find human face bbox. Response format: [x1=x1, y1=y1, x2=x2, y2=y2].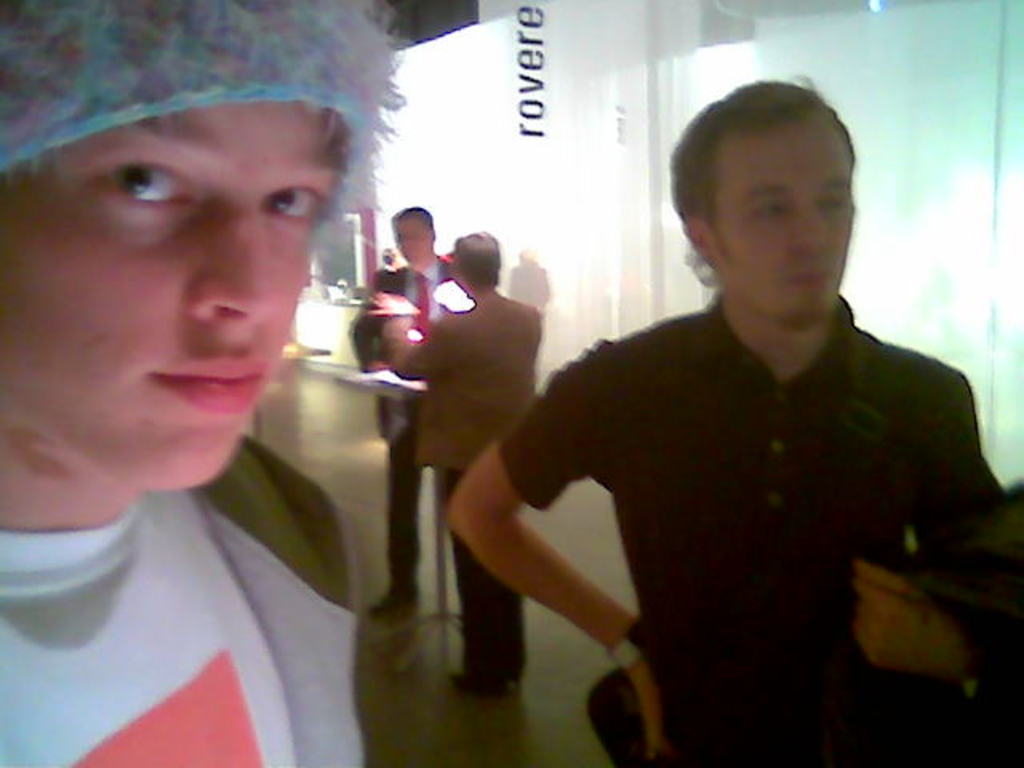
[x1=0, y1=104, x2=302, y2=486].
